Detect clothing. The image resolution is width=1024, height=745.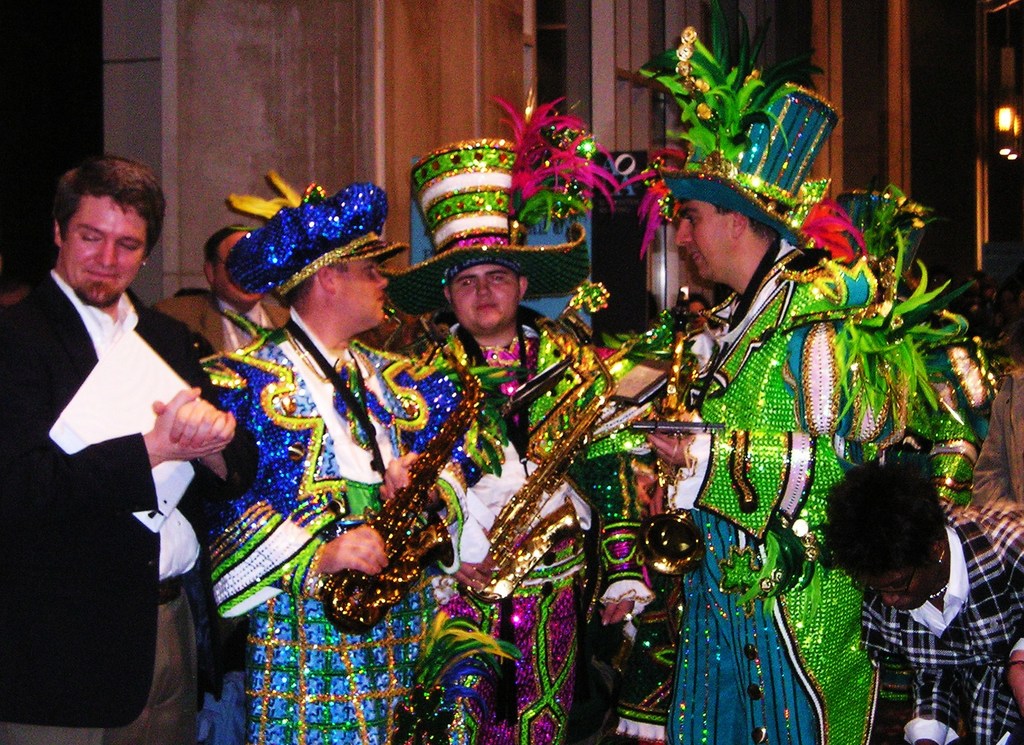
[x1=196, y1=305, x2=468, y2=744].
